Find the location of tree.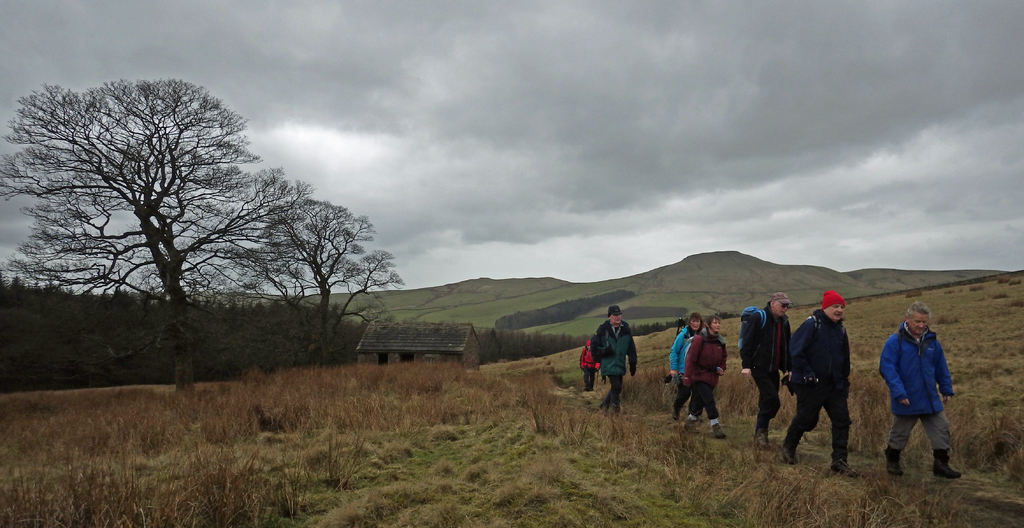
Location: 262/198/399/338.
